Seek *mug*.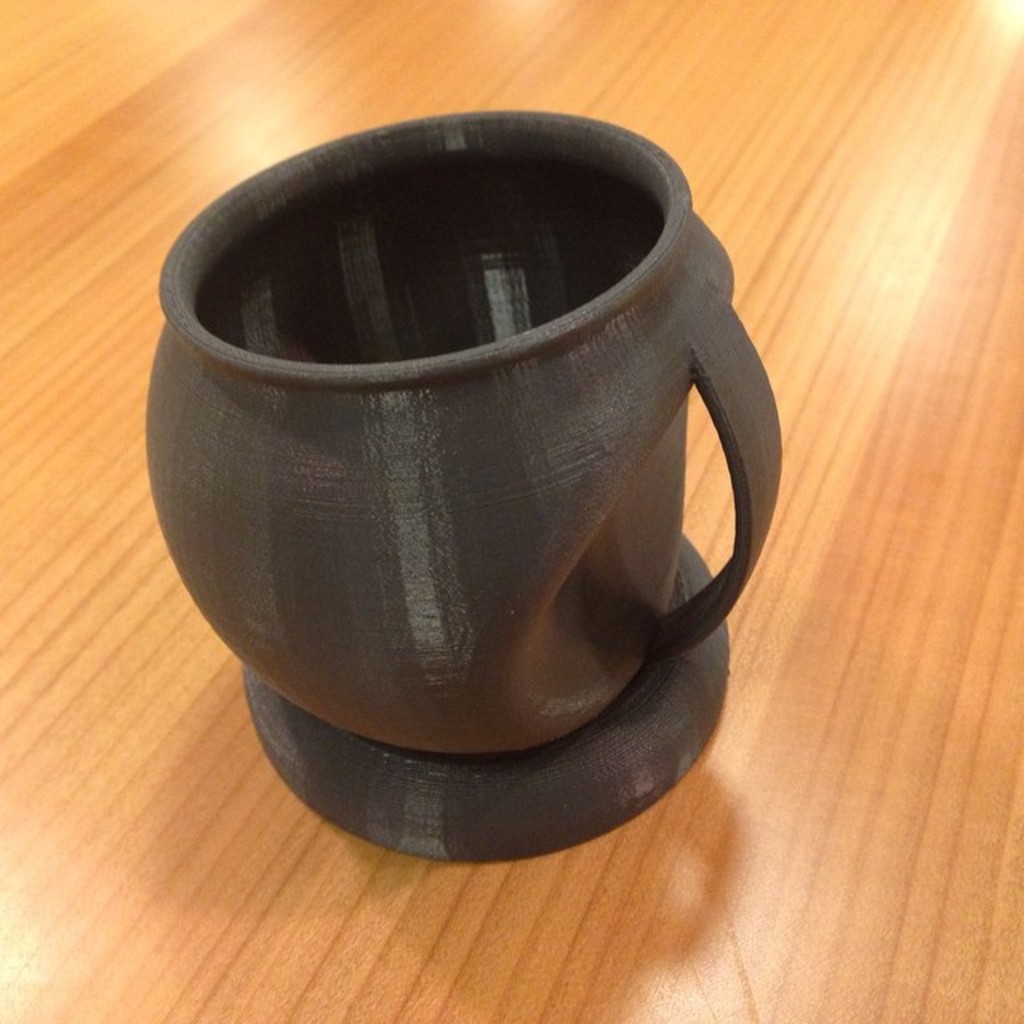
left=141, top=107, right=781, bottom=867.
